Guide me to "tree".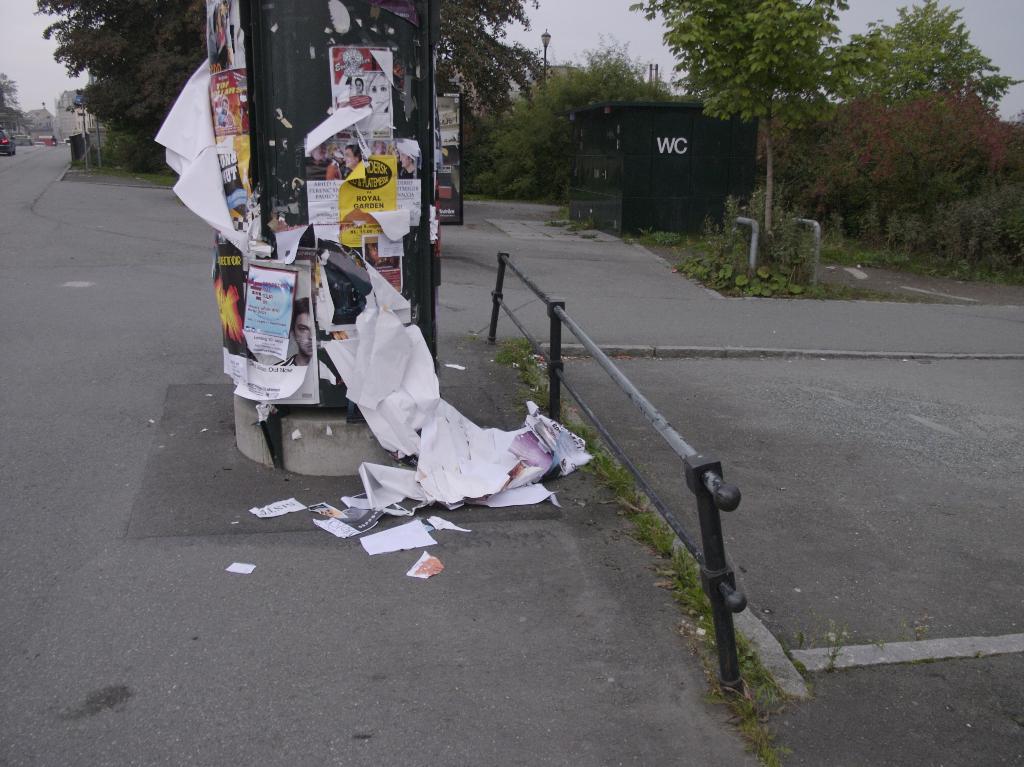
Guidance: box(469, 33, 684, 210).
